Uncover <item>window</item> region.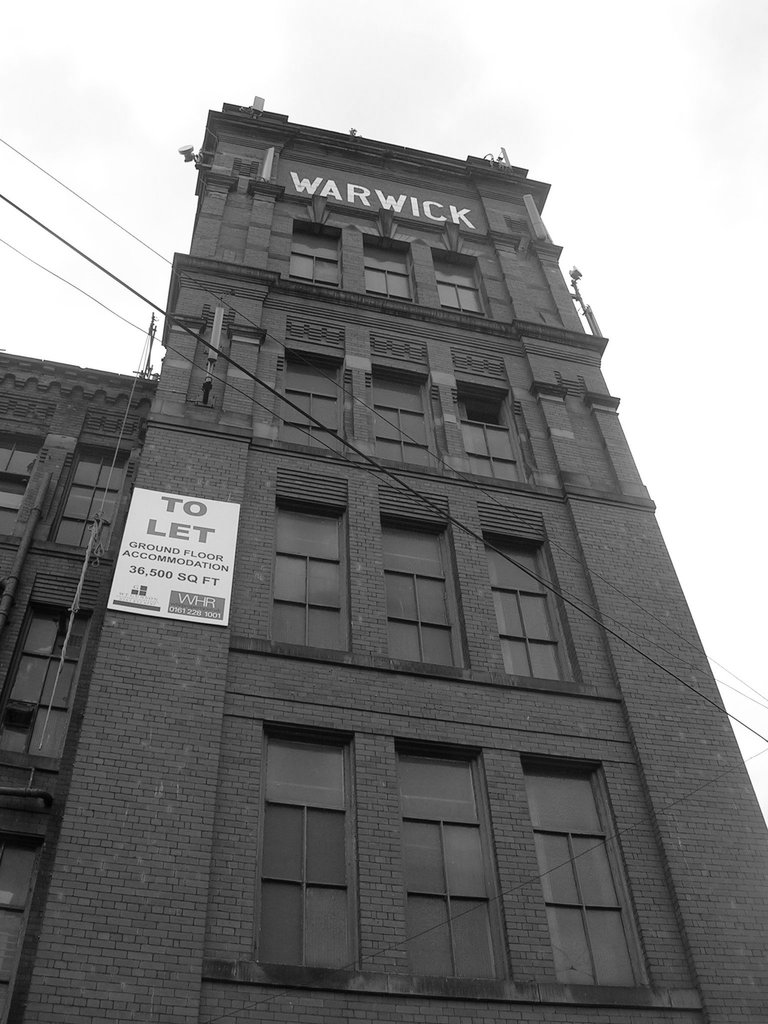
Uncovered: 360,245,406,303.
